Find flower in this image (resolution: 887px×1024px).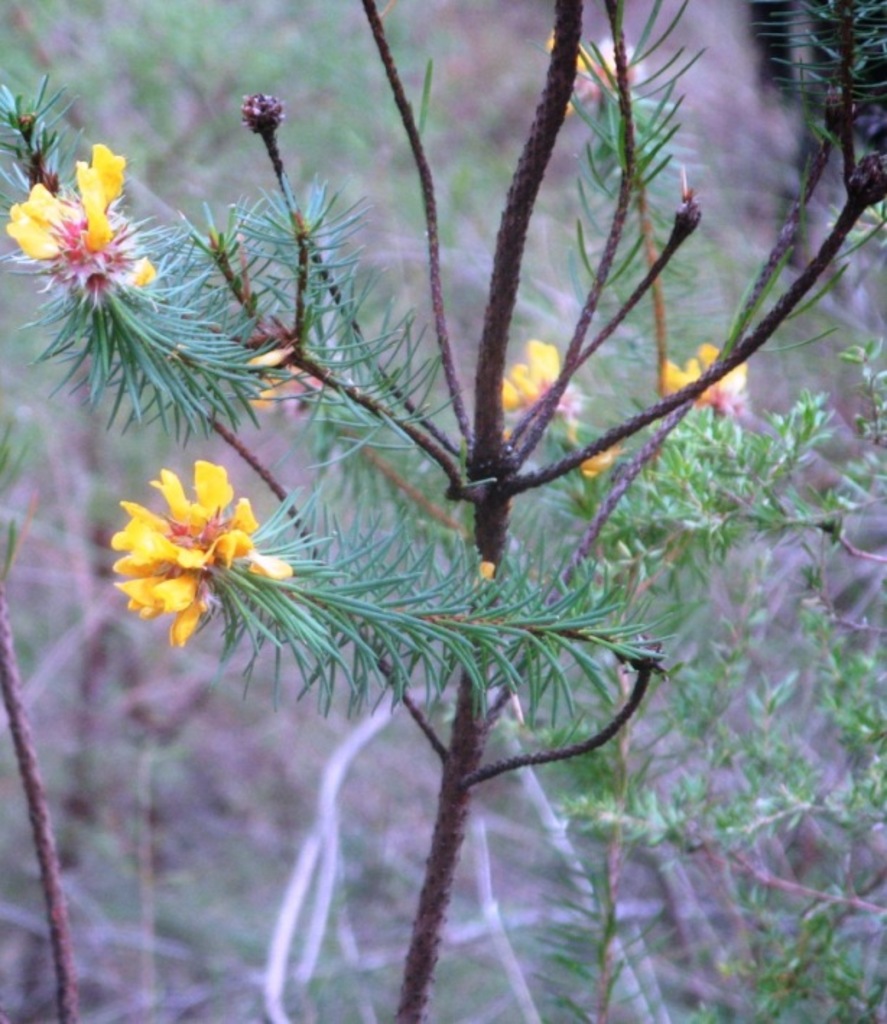
bbox(660, 334, 753, 412).
